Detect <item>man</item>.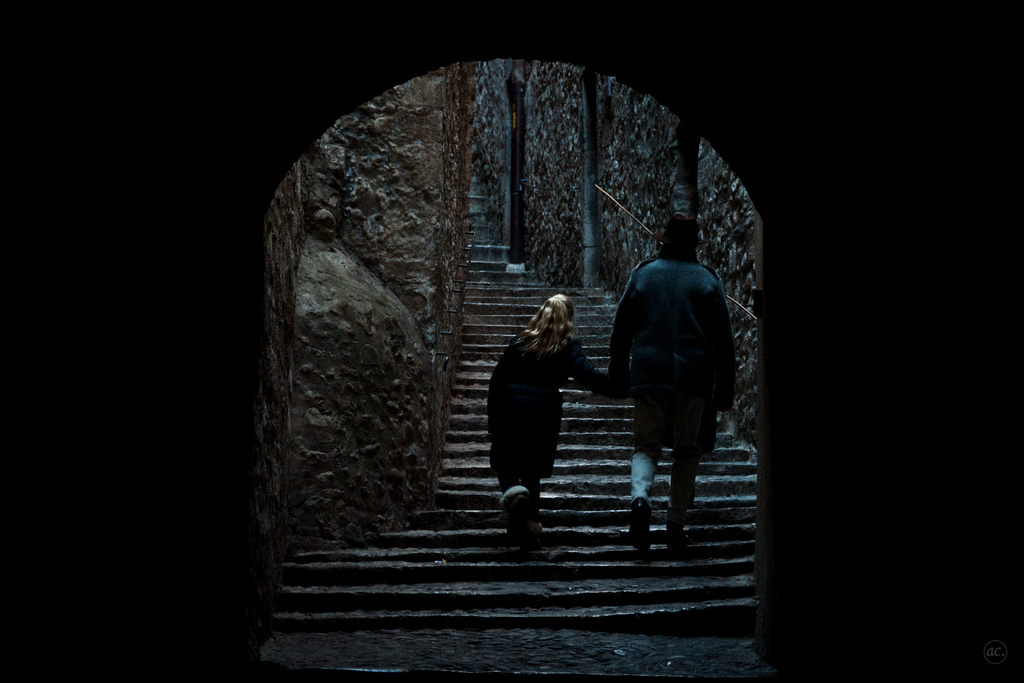
Detected at rect(607, 194, 749, 547).
